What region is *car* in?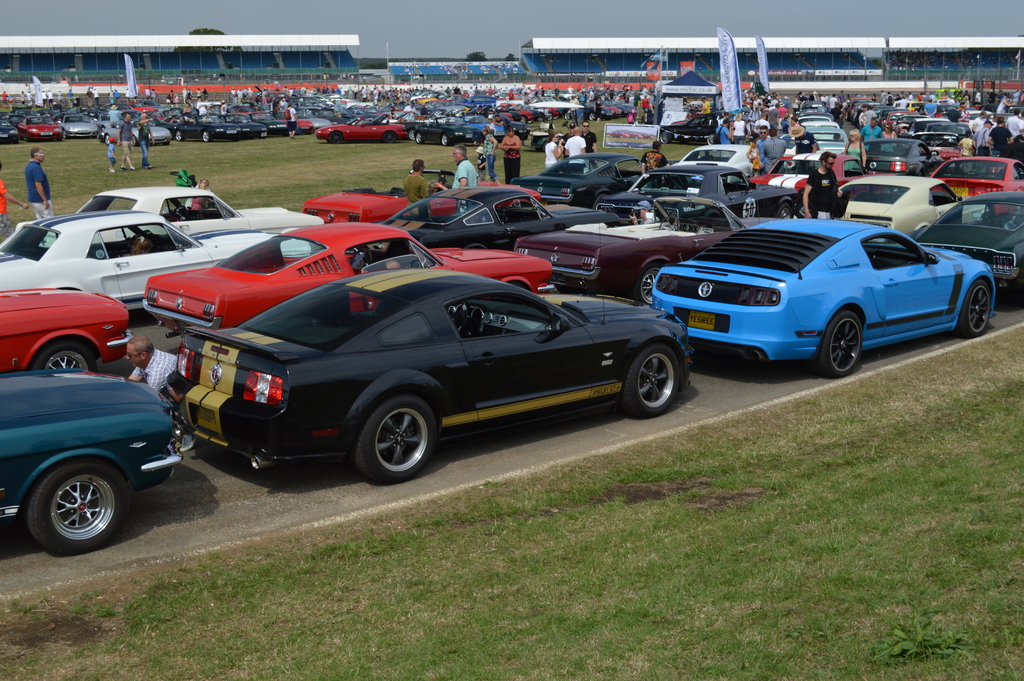
27/113/60/137.
